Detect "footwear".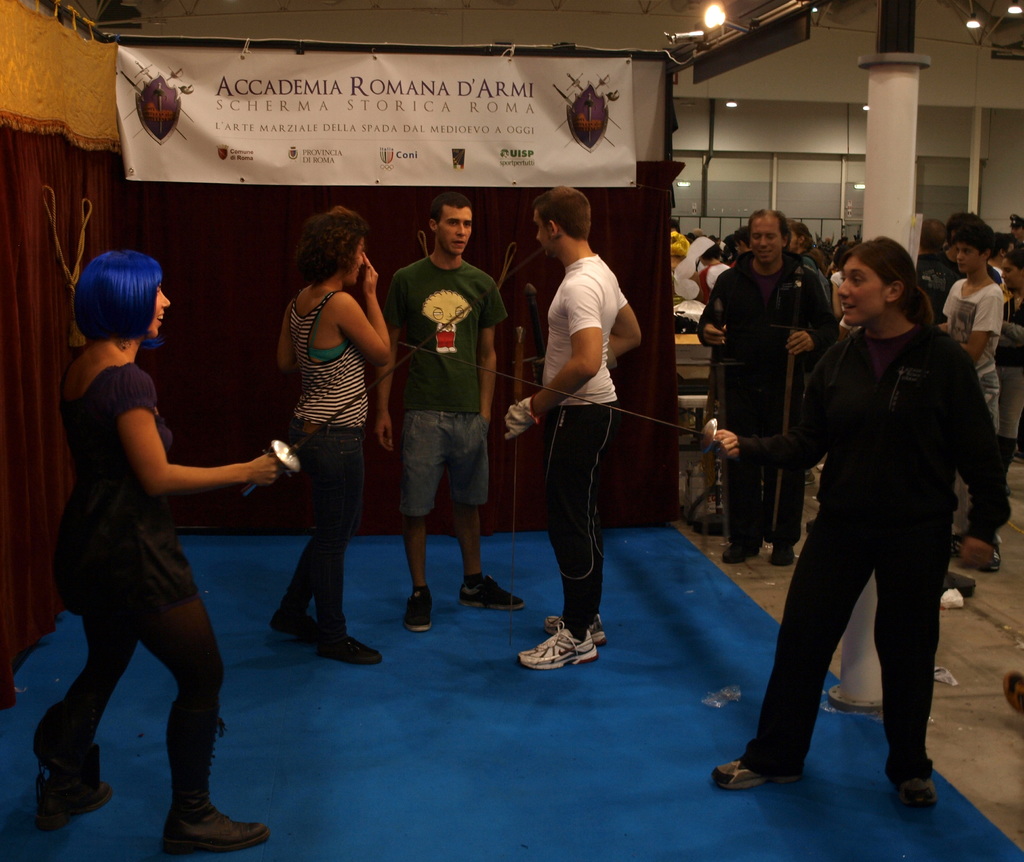
Detected at [x1=321, y1=633, x2=385, y2=664].
